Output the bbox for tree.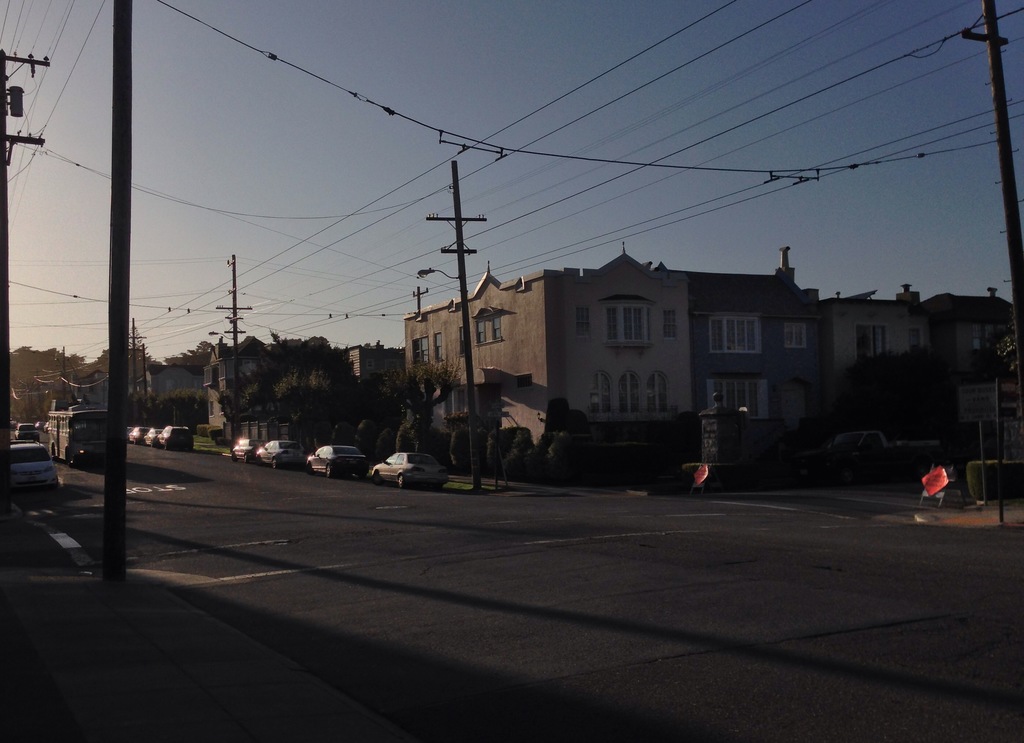
[170,336,216,372].
